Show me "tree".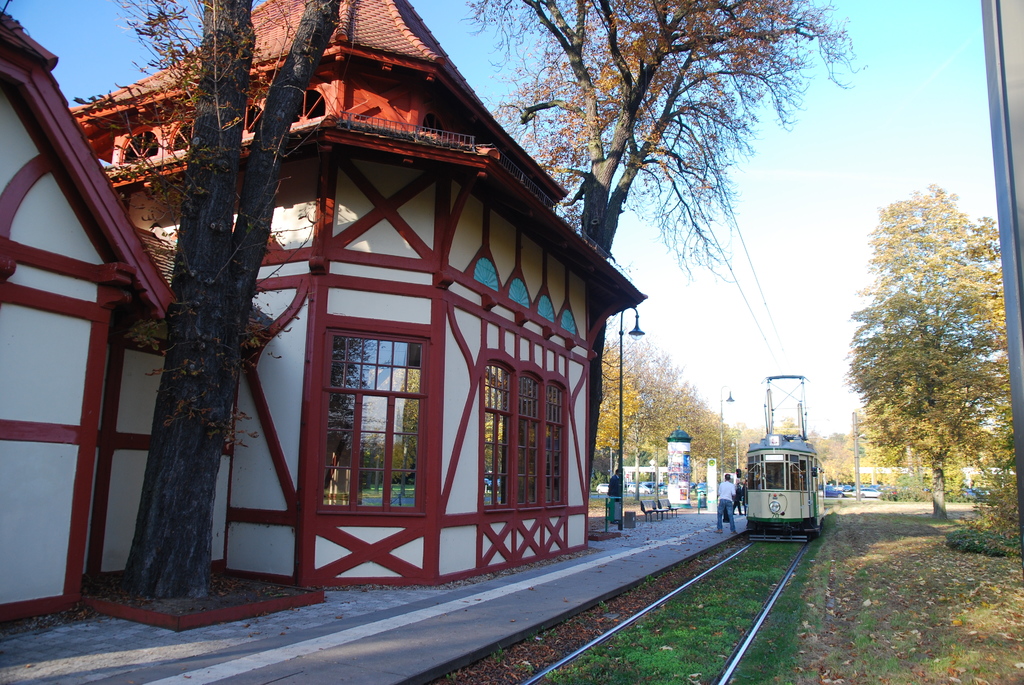
"tree" is here: <region>126, 0, 337, 603</region>.
